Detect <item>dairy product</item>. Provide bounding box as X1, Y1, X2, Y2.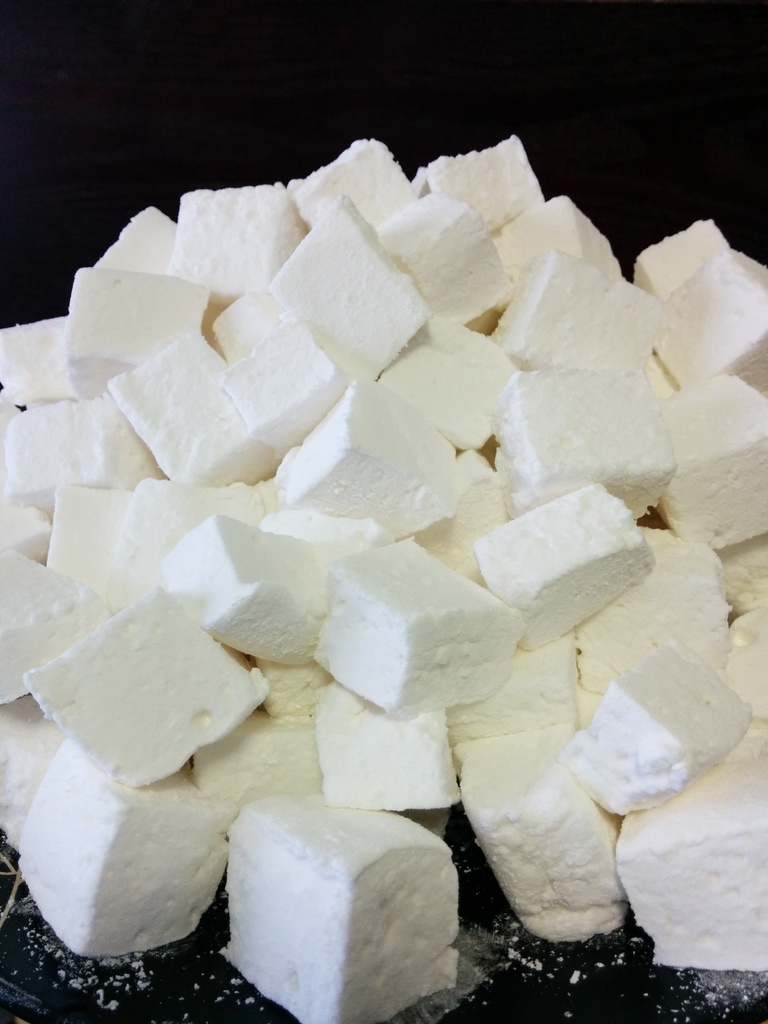
0, 113, 767, 982.
